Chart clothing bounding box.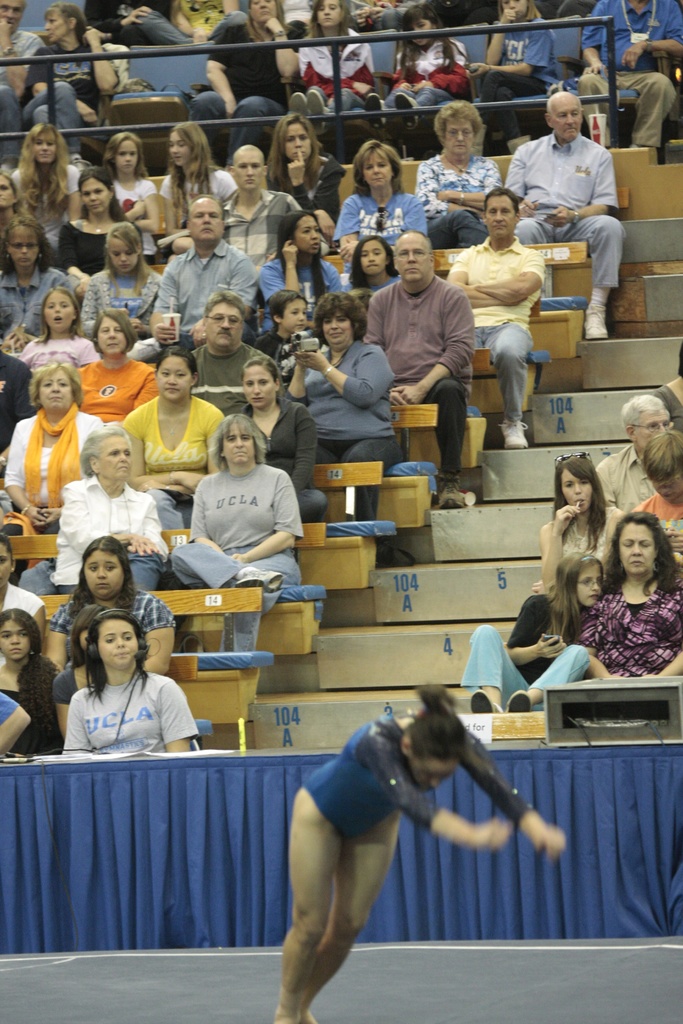
Charted: [x1=626, y1=479, x2=682, y2=584].
